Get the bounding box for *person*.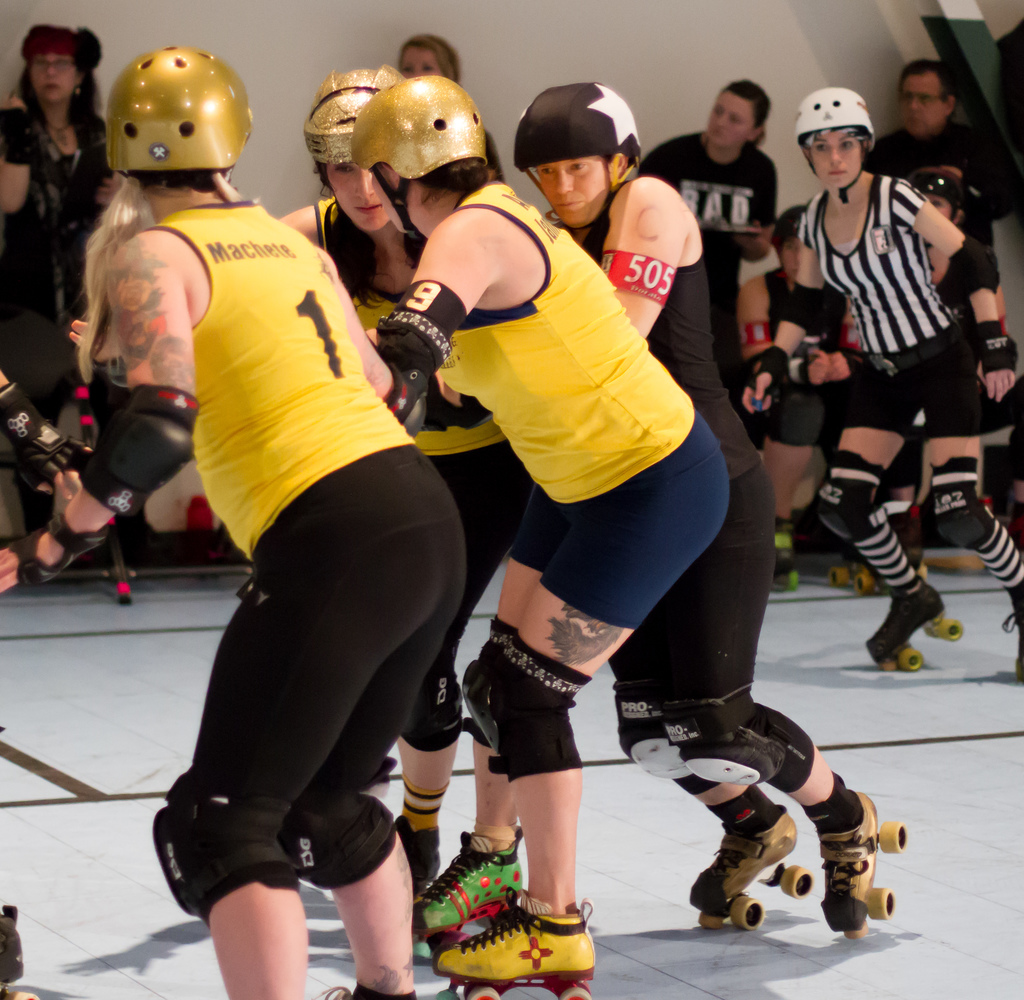
x1=906 y1=163 x2=1023 y2=545.
